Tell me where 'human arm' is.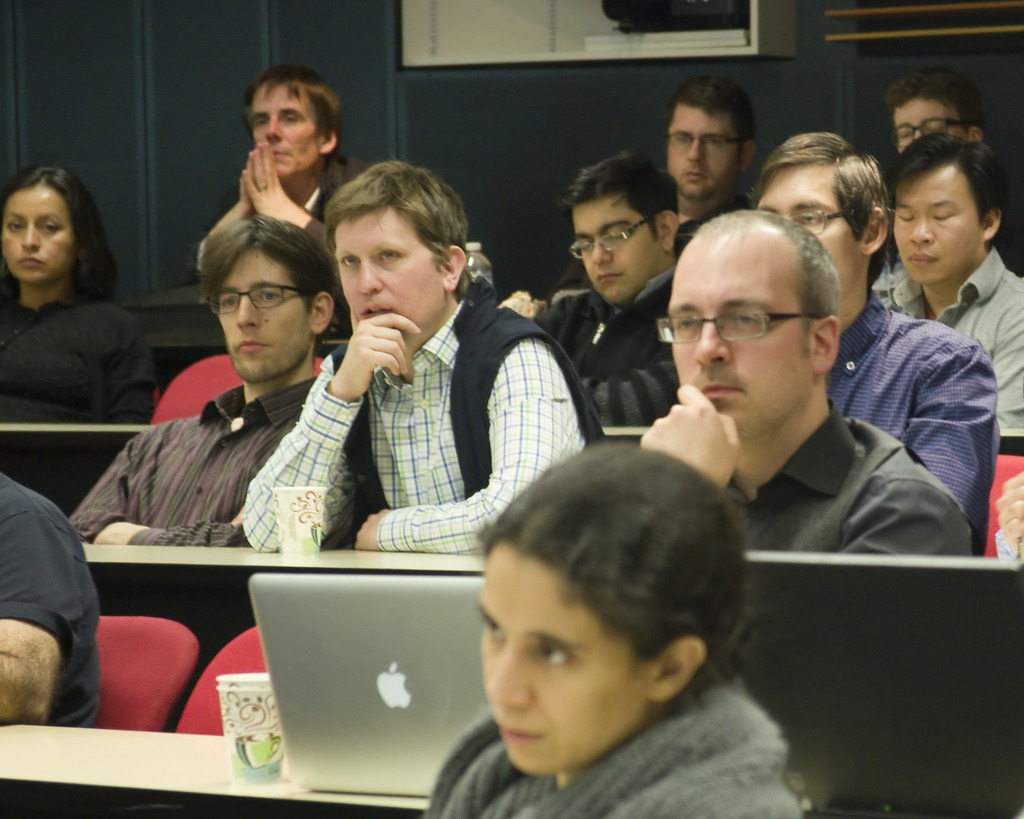
'human arm' is at bbox=[909, 333, 1000, 520].
